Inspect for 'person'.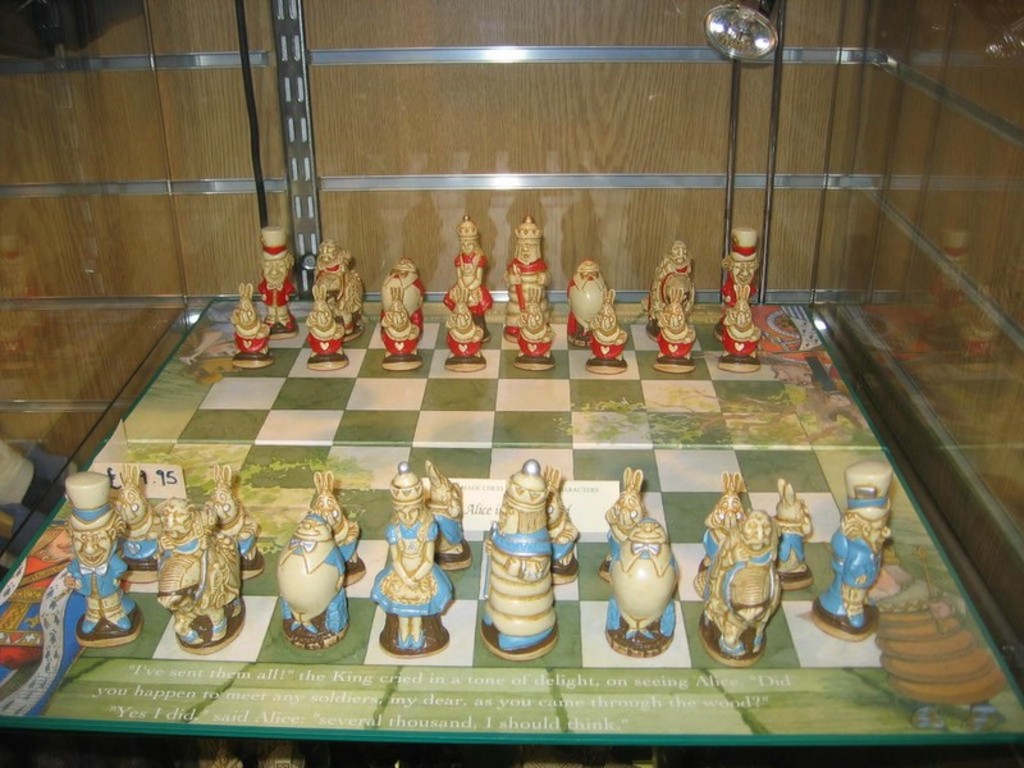
Inspection: <box>504,219,553,339</box>.
